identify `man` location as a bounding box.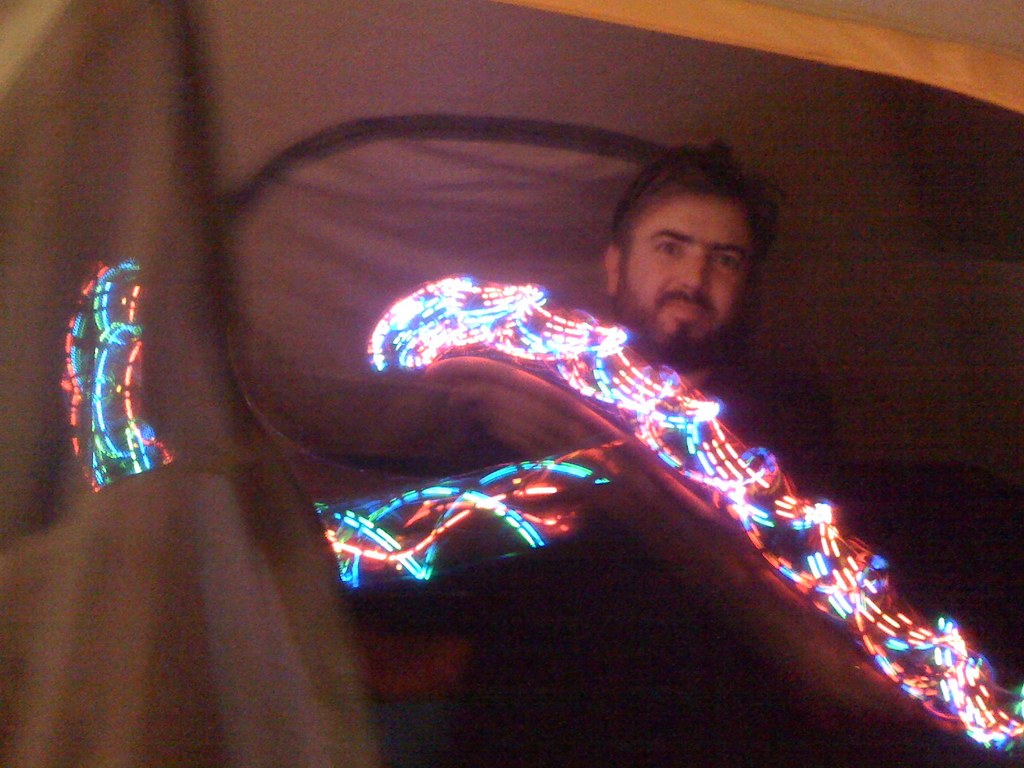
x1=348 y1=153 x2=1023 y2=767.
